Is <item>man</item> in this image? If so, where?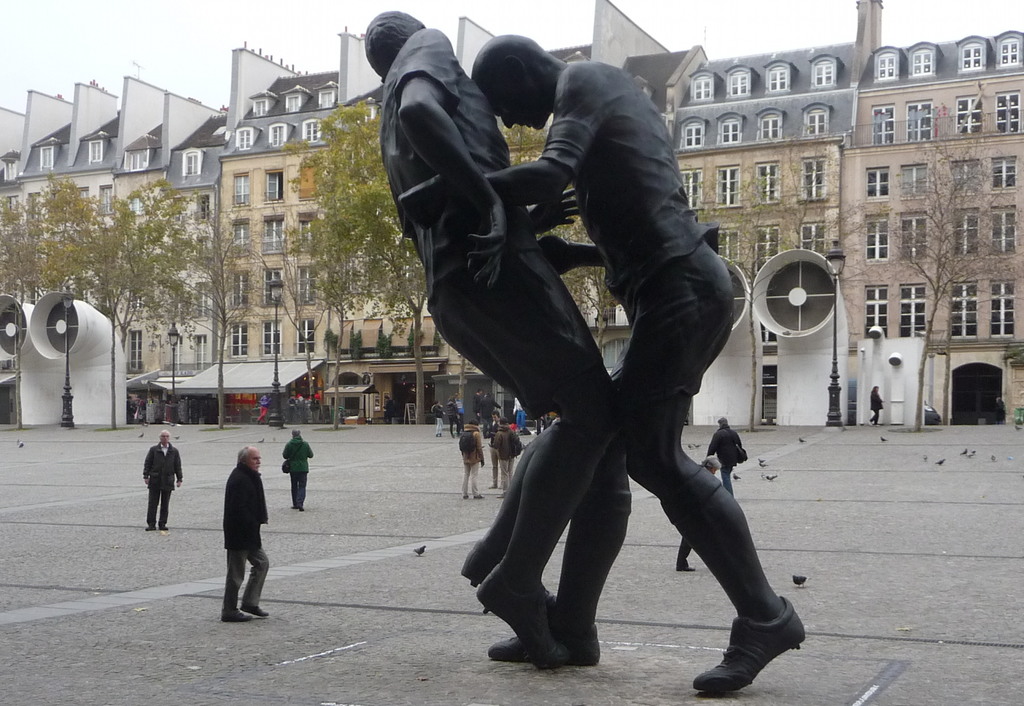
Yes, at locate(279, 428, 313, 513).
